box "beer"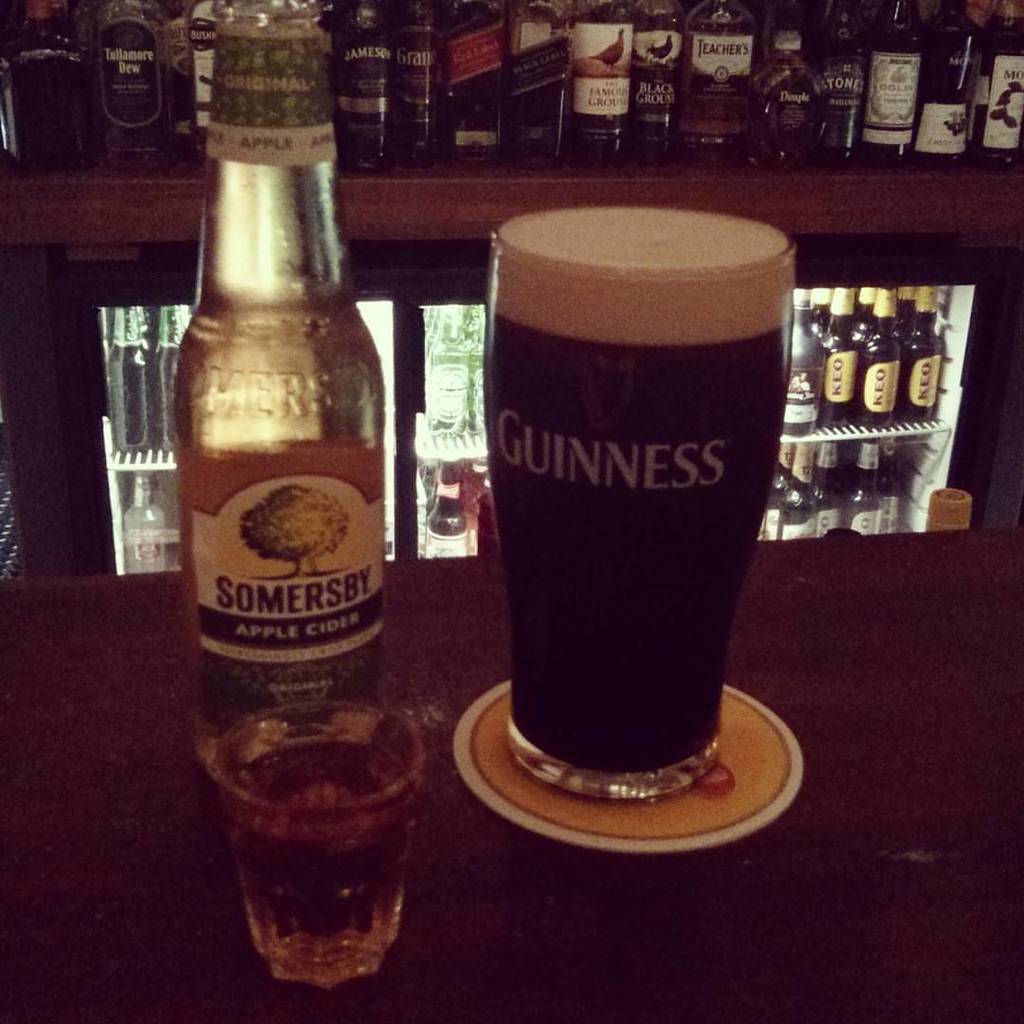
[x1=483, y1=200, x2=803, y2=809]
